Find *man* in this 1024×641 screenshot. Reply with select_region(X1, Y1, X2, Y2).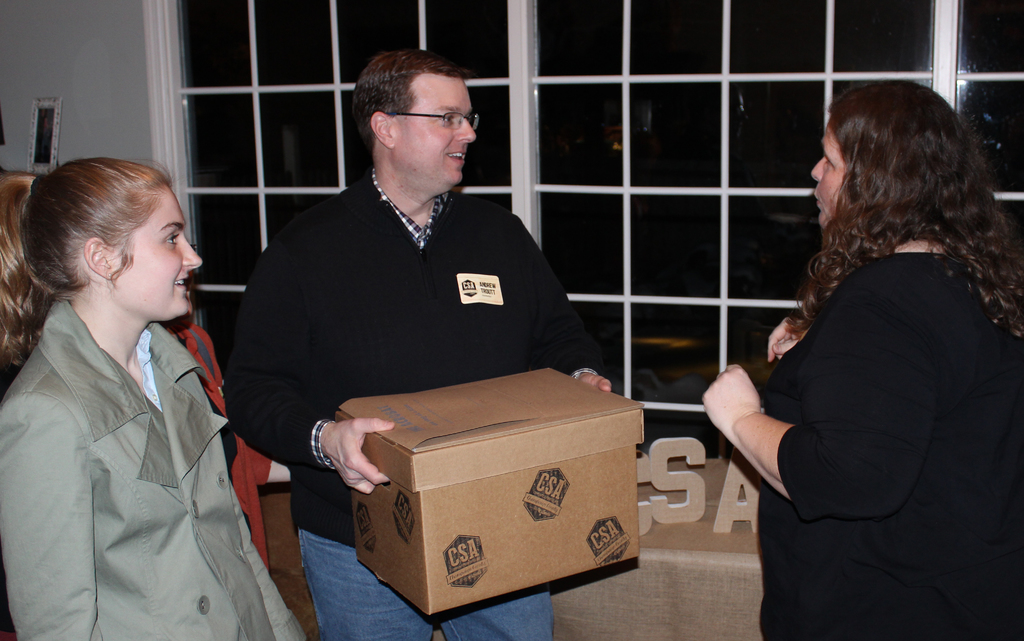
select_region(680, 78, 1021, 628).
